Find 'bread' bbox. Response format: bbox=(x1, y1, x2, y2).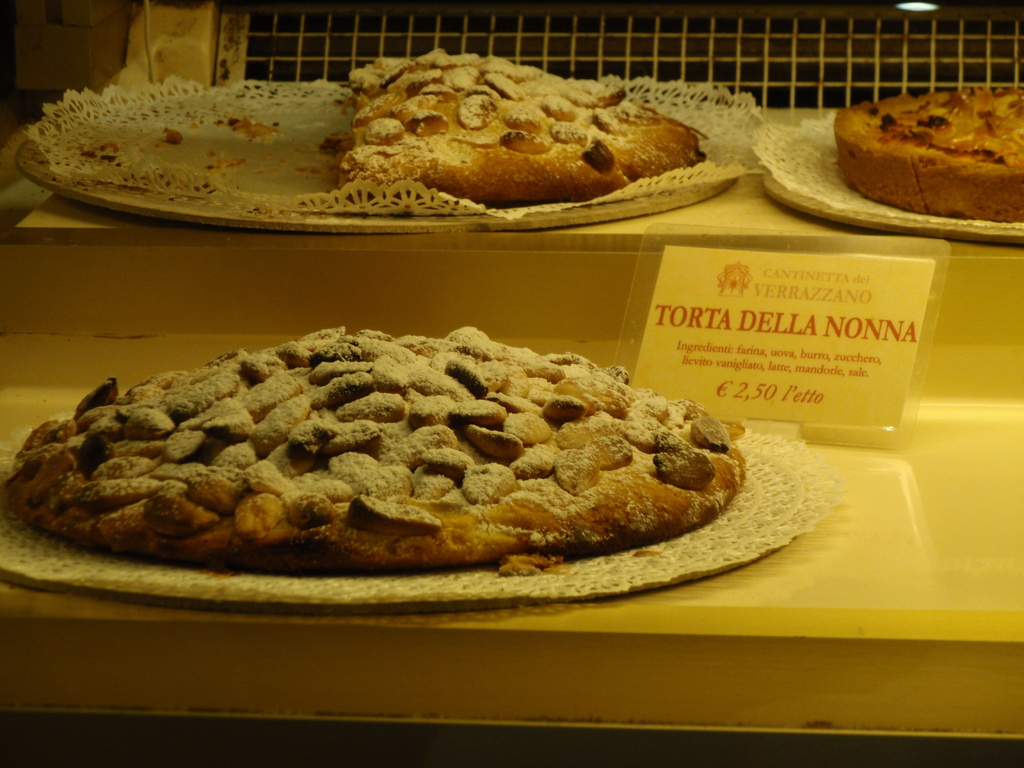
bbox=(11, 330, 753, 566).
